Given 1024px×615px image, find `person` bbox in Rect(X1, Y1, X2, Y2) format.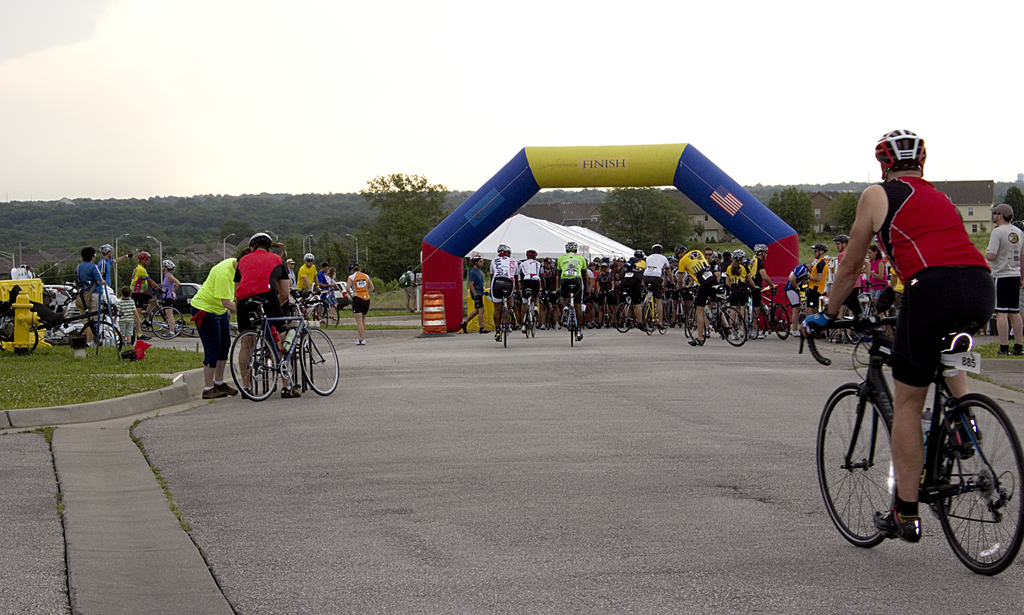
Rect(73, 252, 105, 332).
